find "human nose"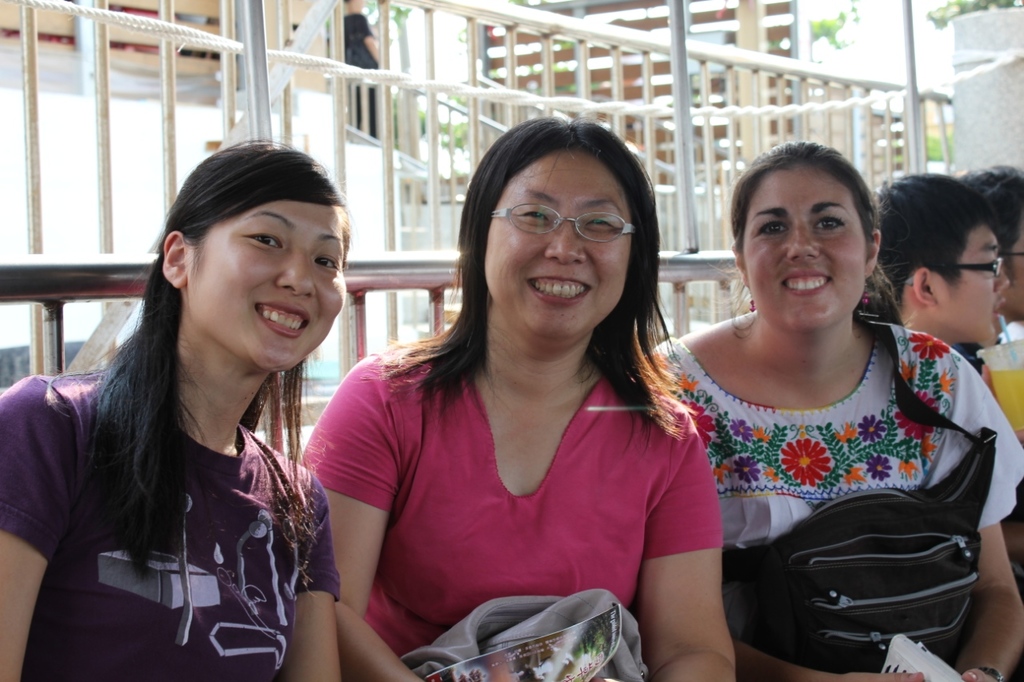
542,221,582,264
